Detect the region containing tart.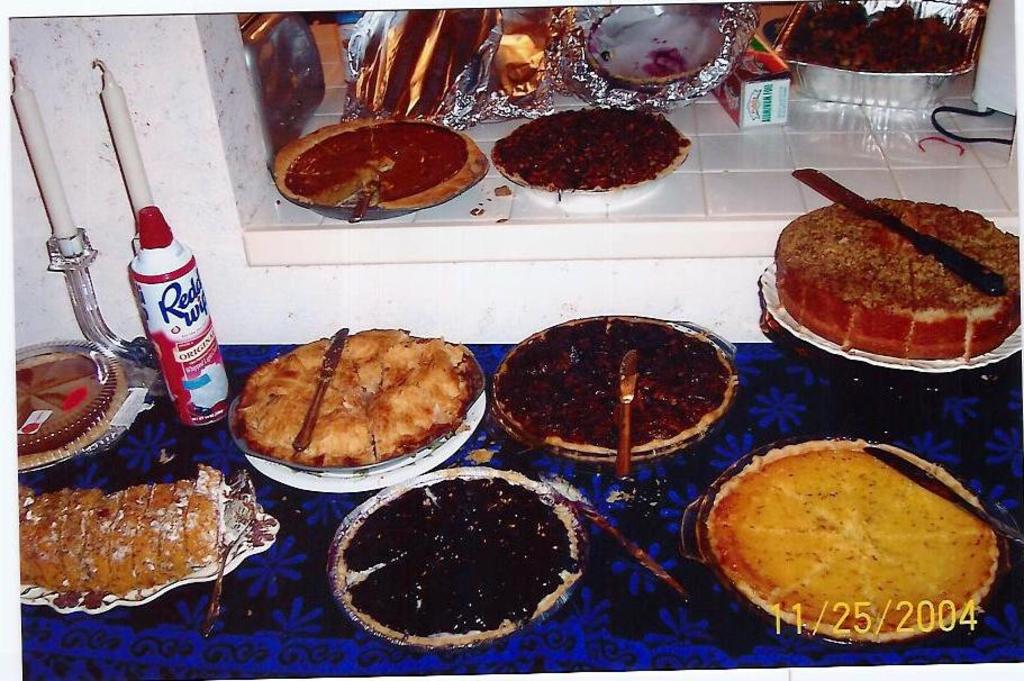
273, 114, 486, 221.
